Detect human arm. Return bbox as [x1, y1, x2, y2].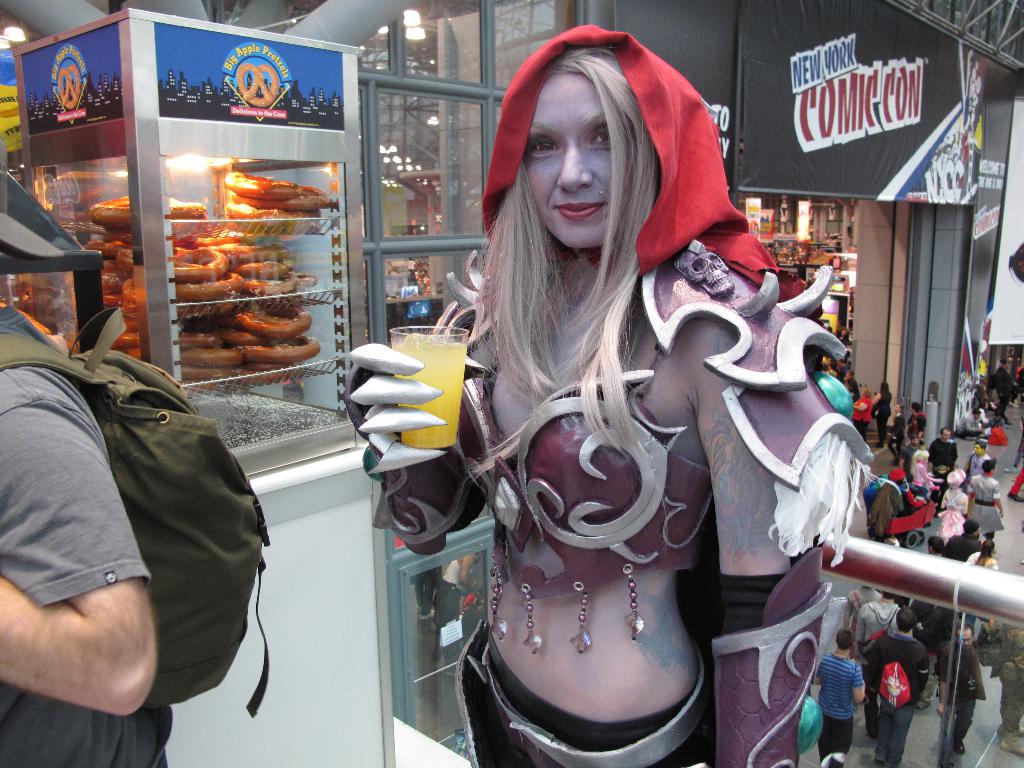
[842, 590, 856, 634].
